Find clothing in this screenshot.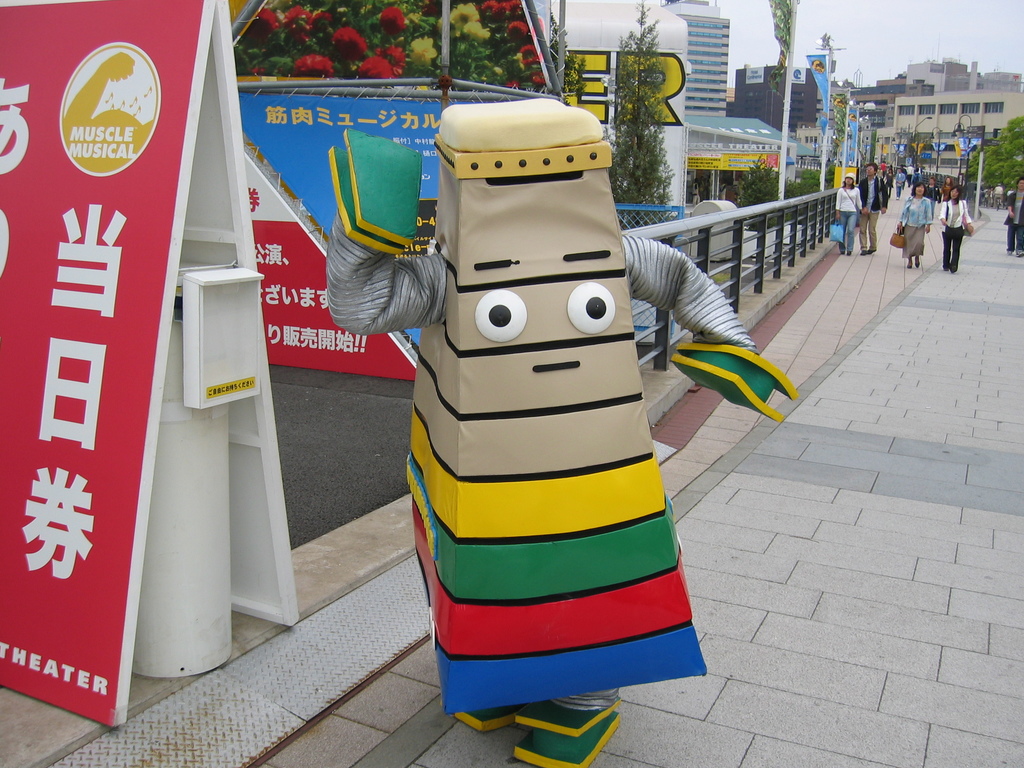
The bounding box for clothing is (left=895, top=173, right=904, bottom=189).
